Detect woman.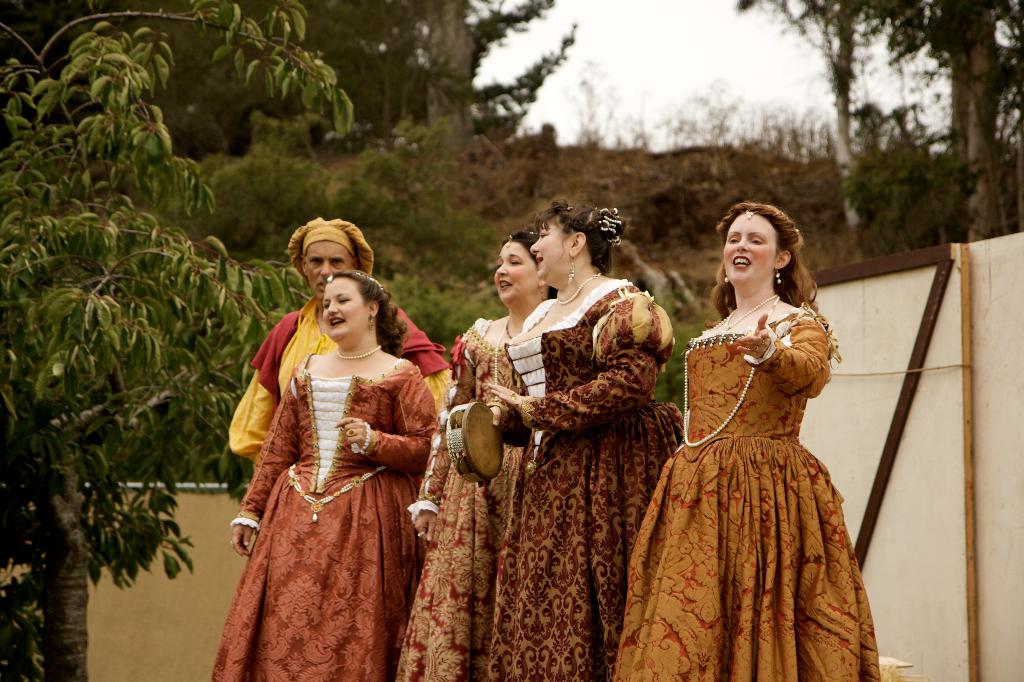
Detected at {"left": 616, "top": 196, "right": 886, "bottom": 681}.
